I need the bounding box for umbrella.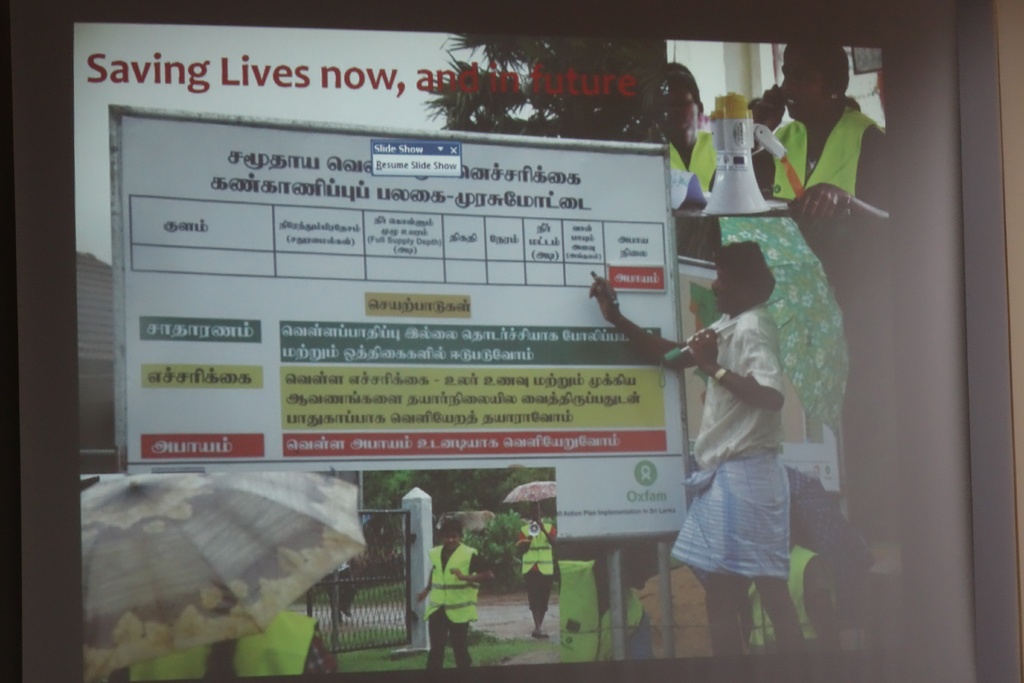
Here it is: <region>657, 214, 850, 440</region>.
